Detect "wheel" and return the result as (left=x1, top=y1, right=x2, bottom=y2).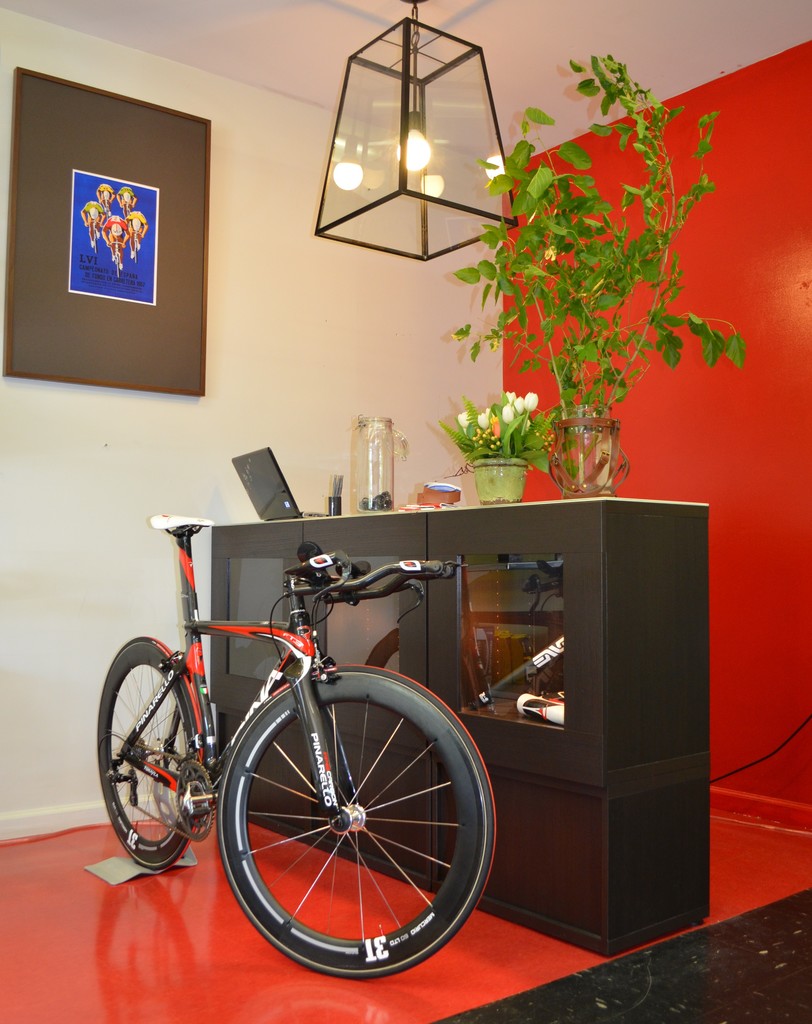
(left=191, top=685, right=478, bottom=964).
